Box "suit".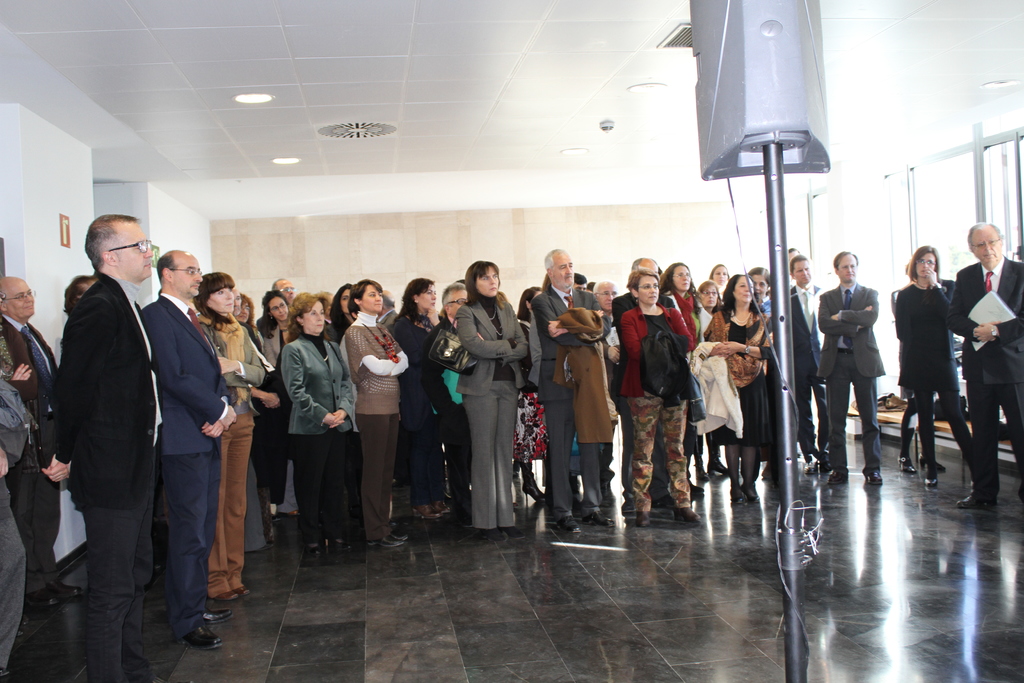
select_region(819, 283, 887, 470).
